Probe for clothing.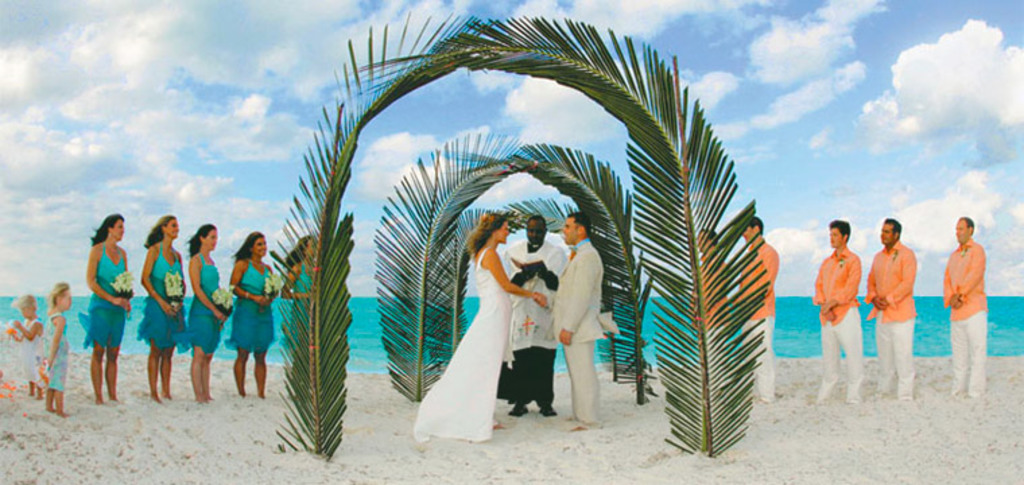
Probe result: [x1=13, y1=323, x2=40, y2=384].
